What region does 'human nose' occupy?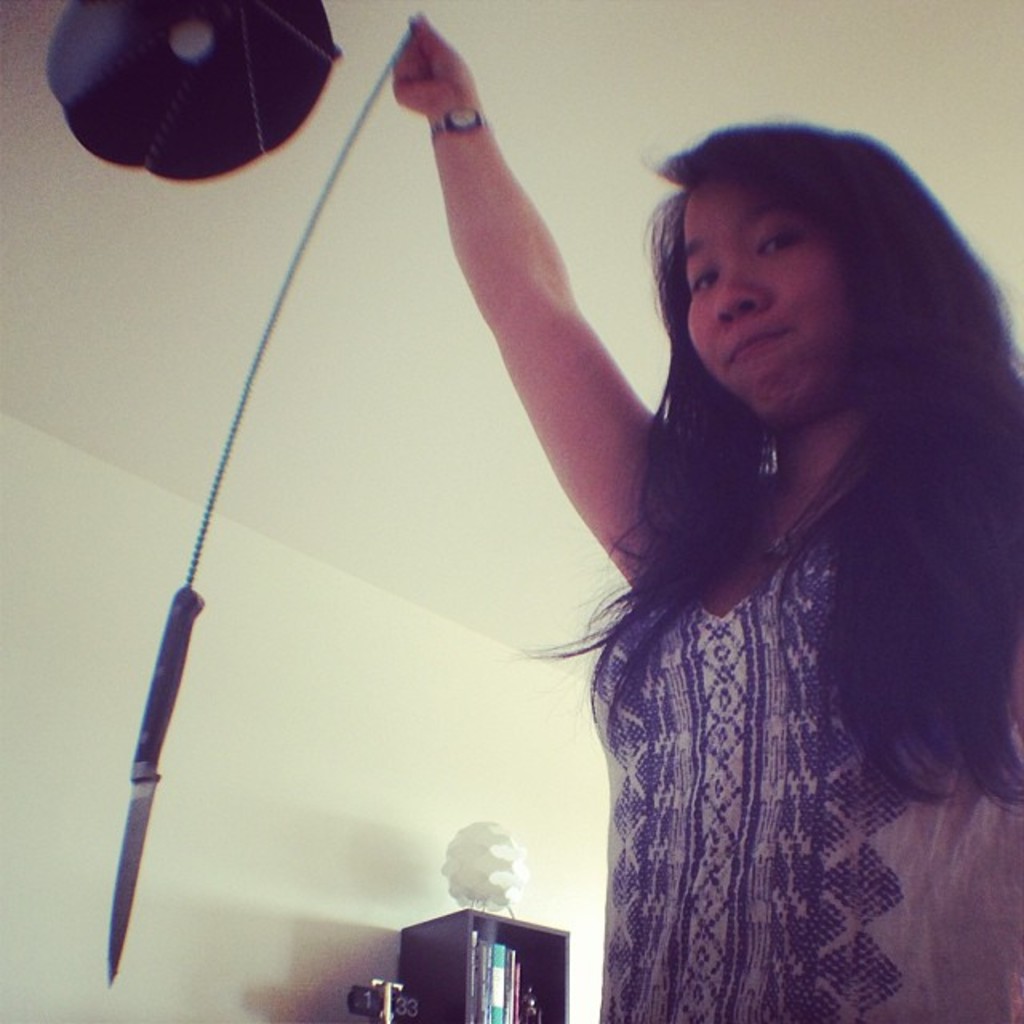
x1=710, y1=267, x2=773, y2=323.
